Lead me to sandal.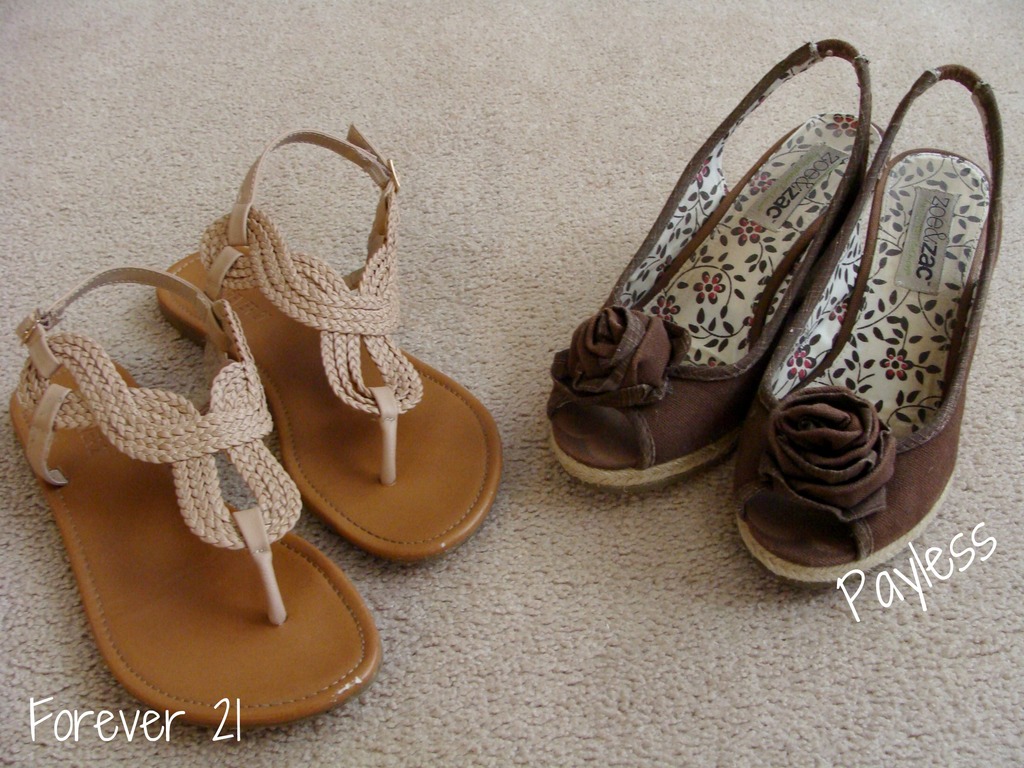
Lead to Rect(540, 38, 884, 487).
